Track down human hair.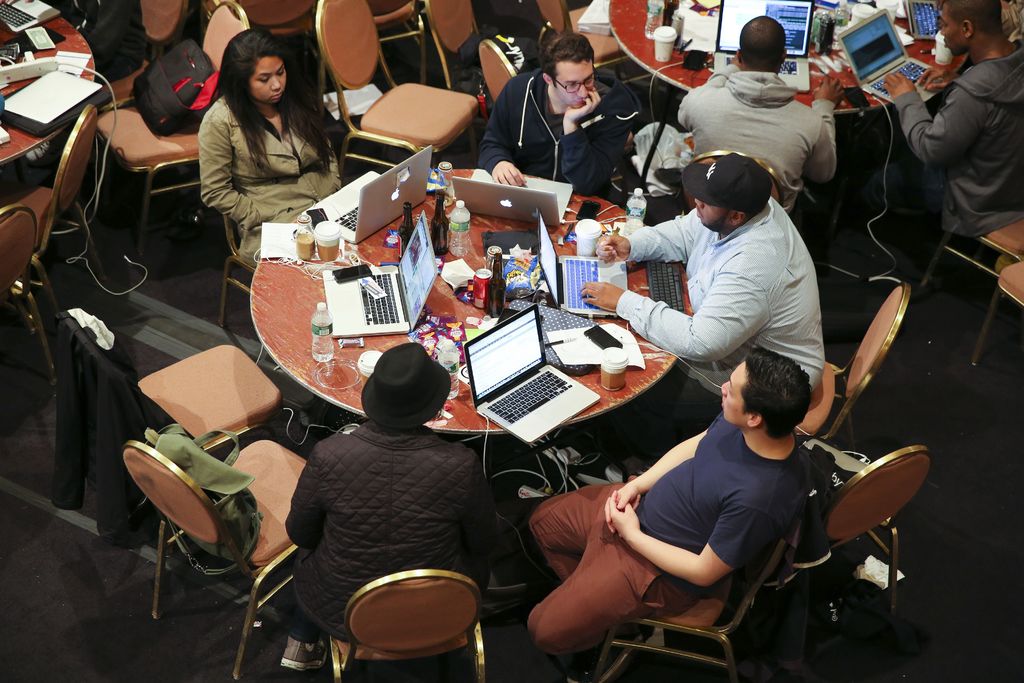
Tracked to bbox(541, 33, 596, 94).
